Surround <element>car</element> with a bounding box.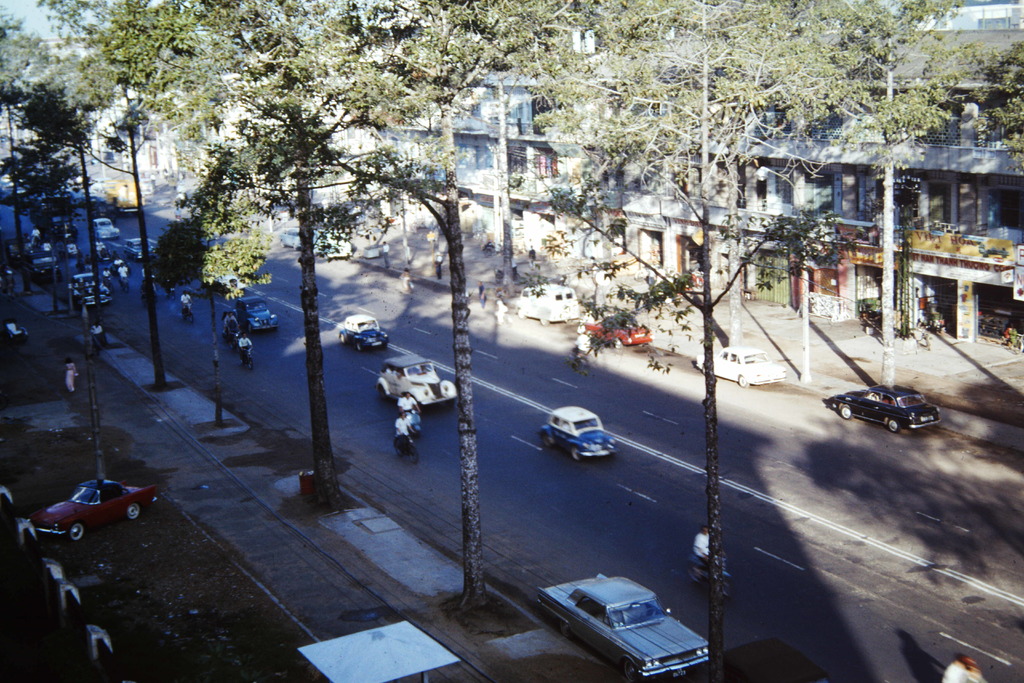
[278, 226, 317, 249].
